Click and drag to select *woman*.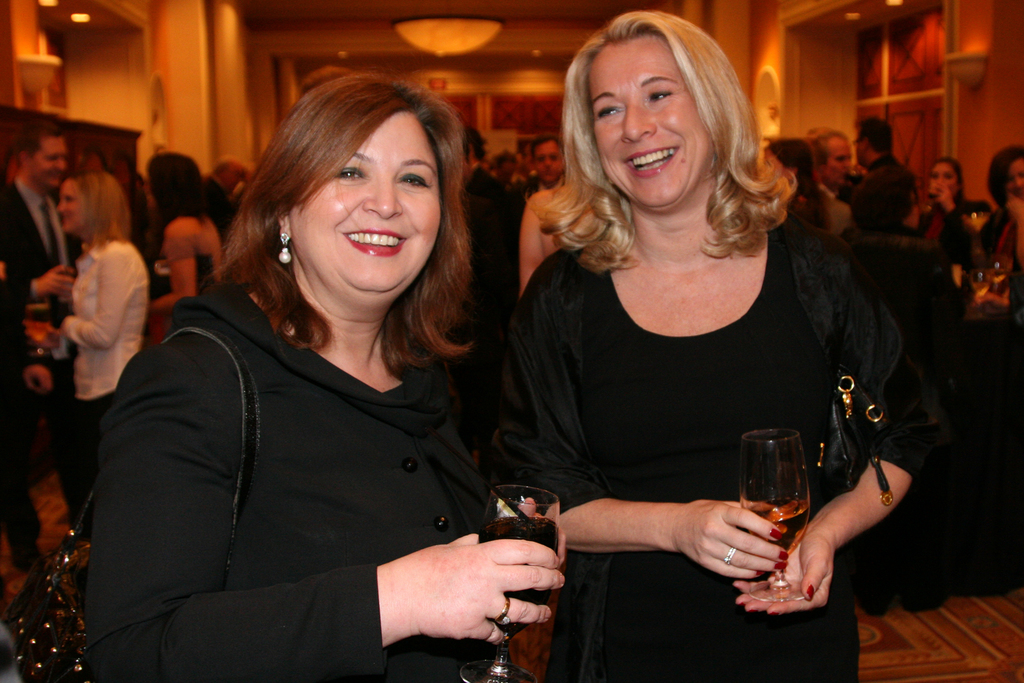
Selection: (left=481, top=13, right=948, bottom=682).
